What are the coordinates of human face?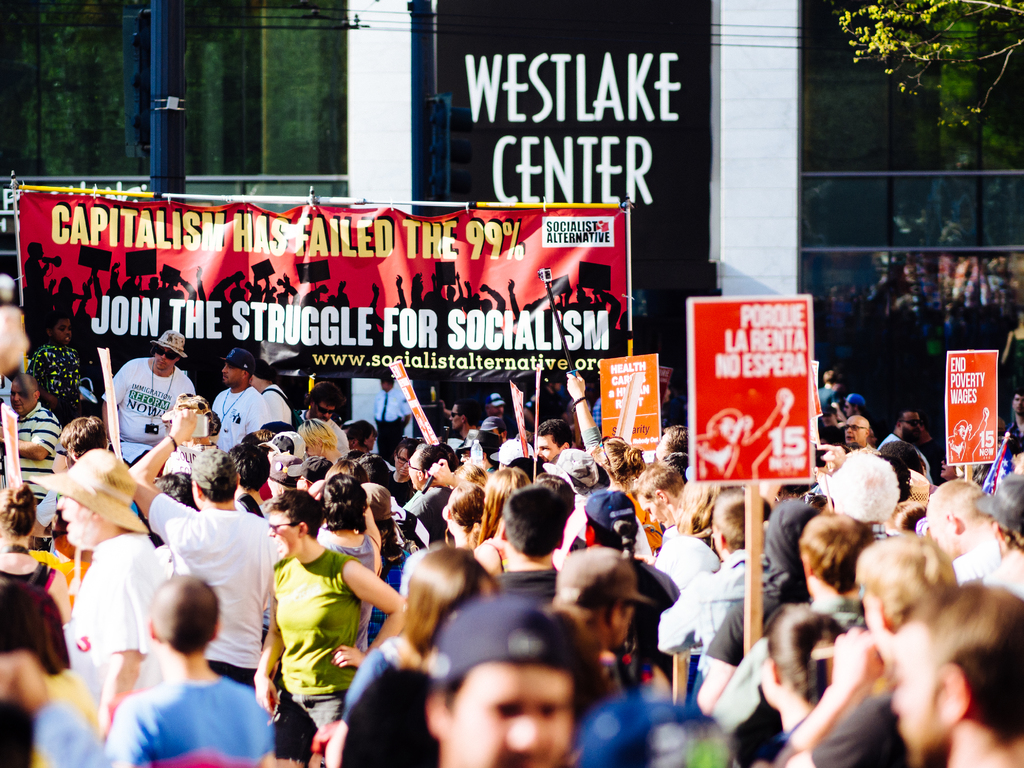
310:400:333:422.
